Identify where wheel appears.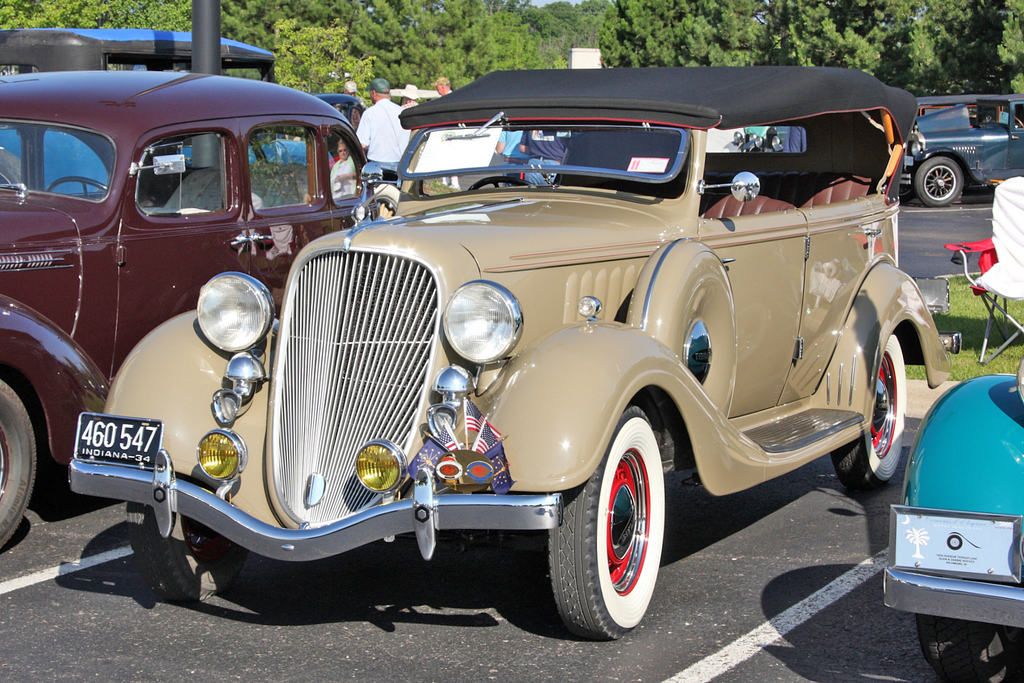
Appears at crop(467, 175, 532, 191).
